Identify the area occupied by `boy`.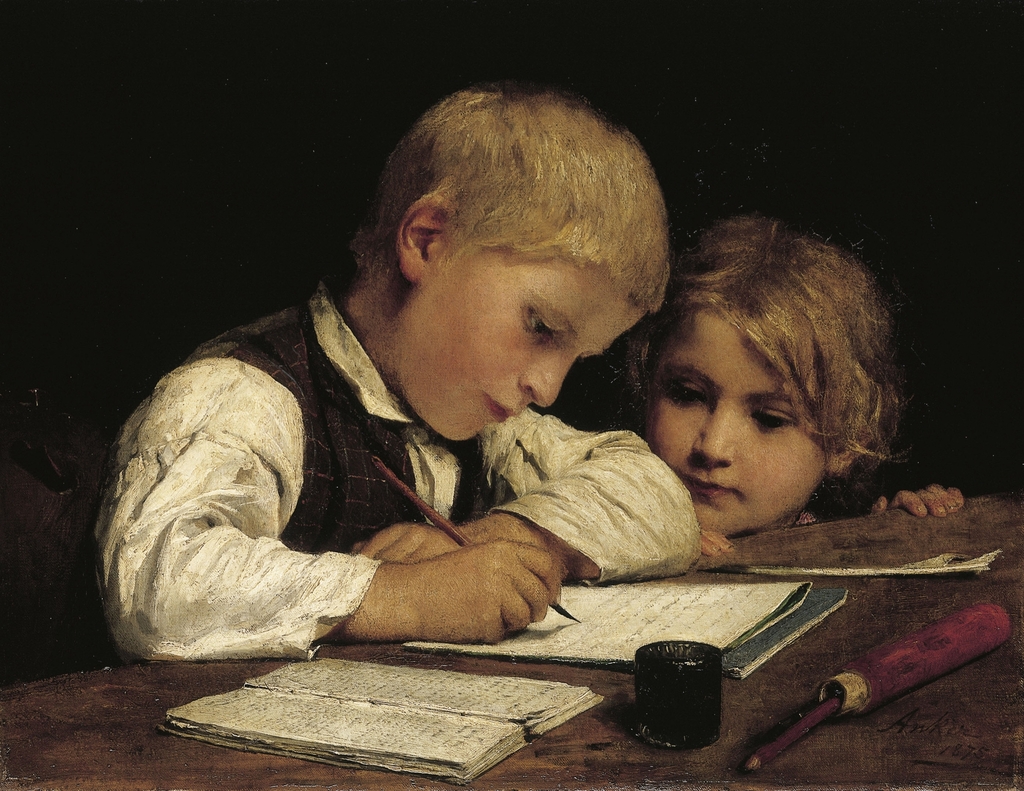
Area: 115:83:700:667.
